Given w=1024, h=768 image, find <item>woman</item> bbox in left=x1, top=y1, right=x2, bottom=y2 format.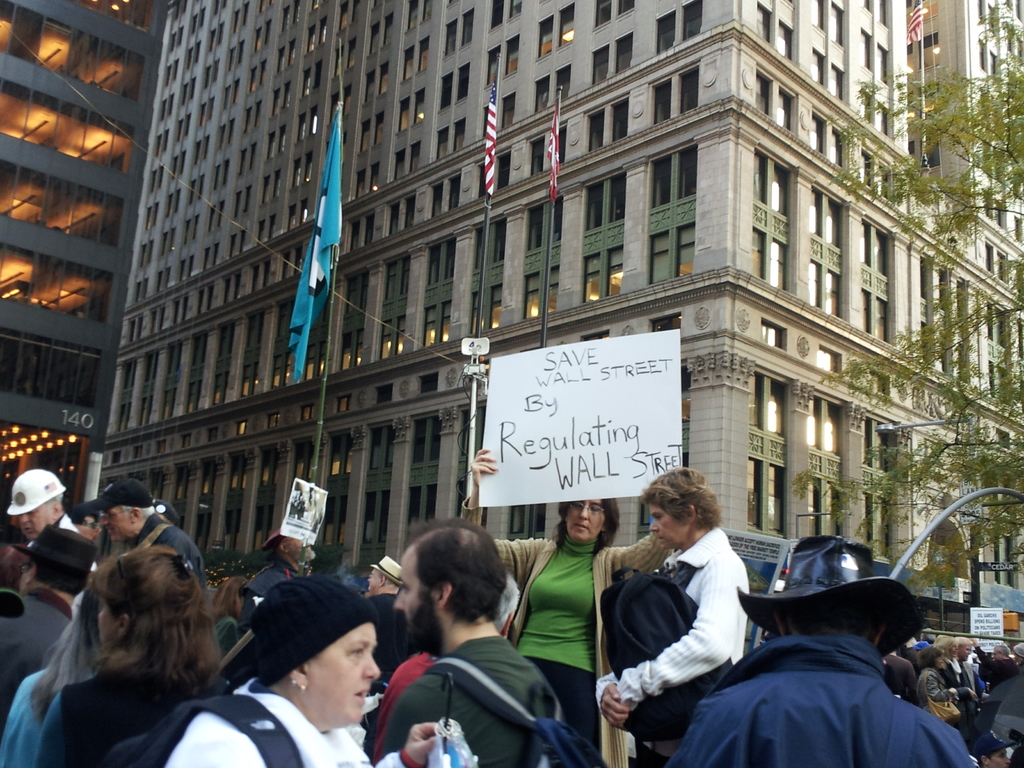
left=191, top=579, right=397, bottom=766.
